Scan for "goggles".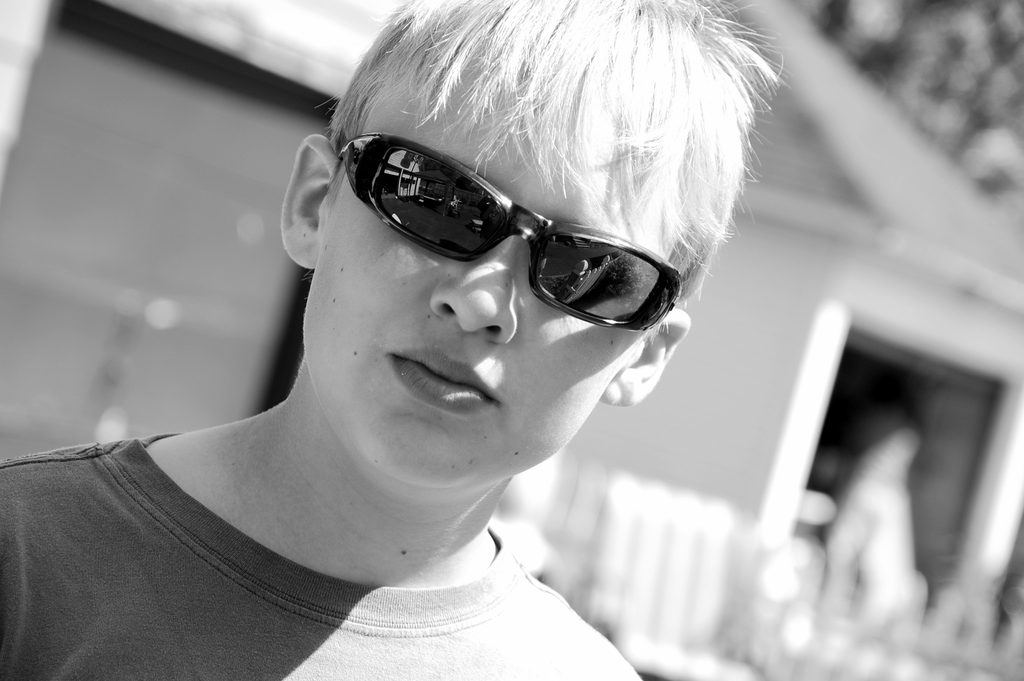
Scan result: pyautogui.locateOnScreen(330, 136, 687, 328).
